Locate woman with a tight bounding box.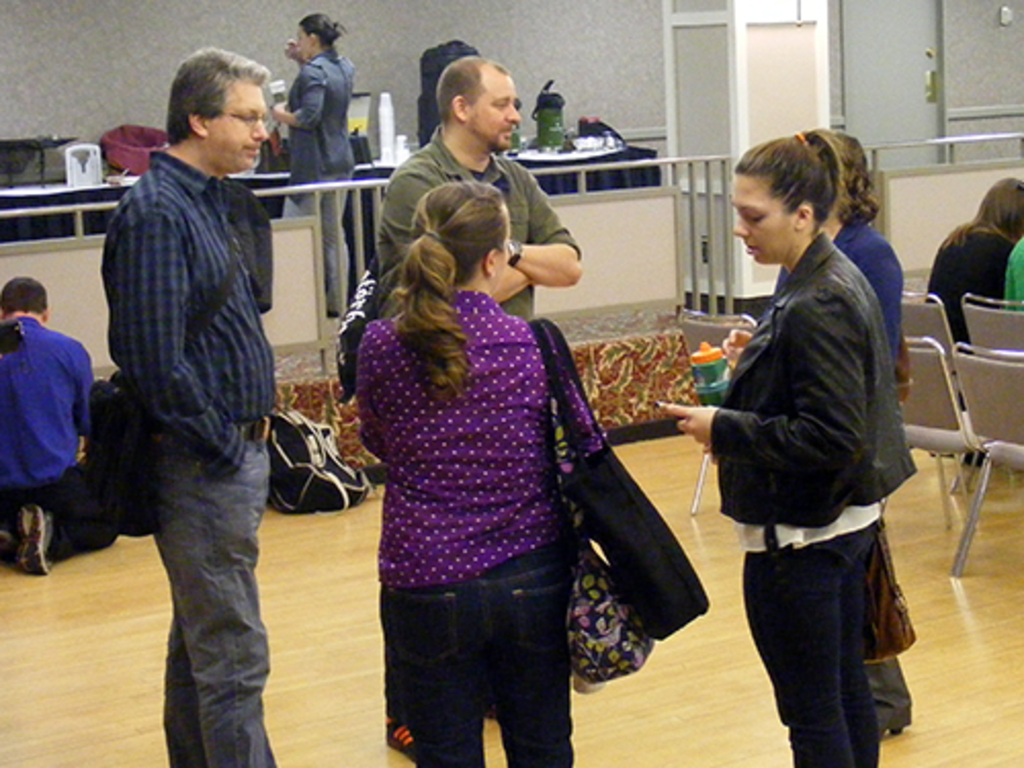
{"left": 918, "top": 170, "right": 1022, "bottom": 410}.
